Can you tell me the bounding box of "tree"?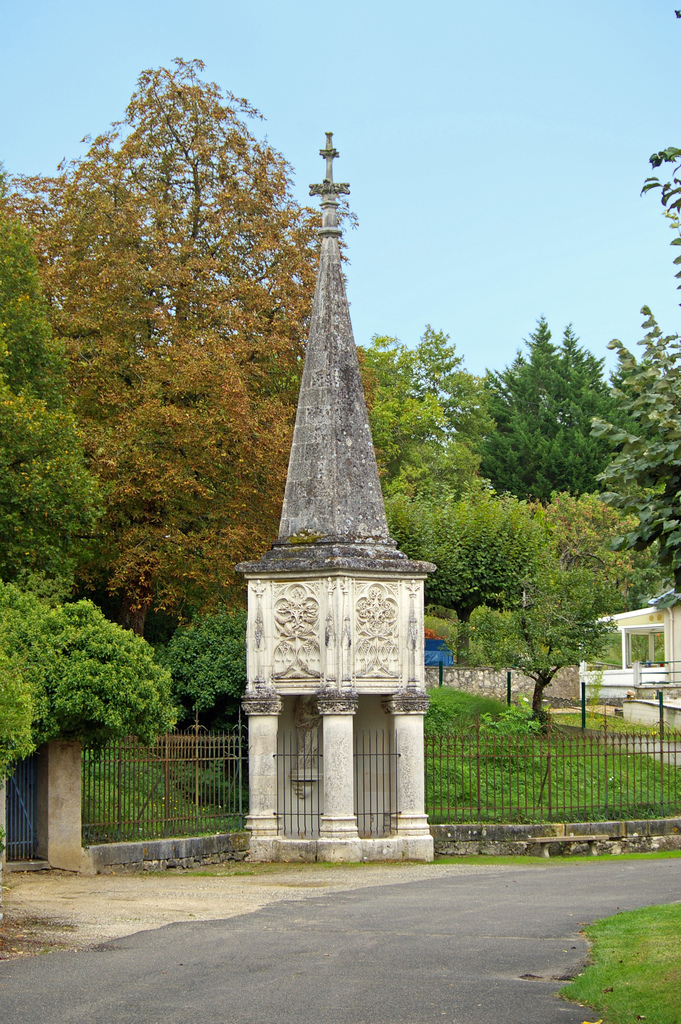
{"left": 465, "top": 596, "right": 617, "bottom": 669}.
